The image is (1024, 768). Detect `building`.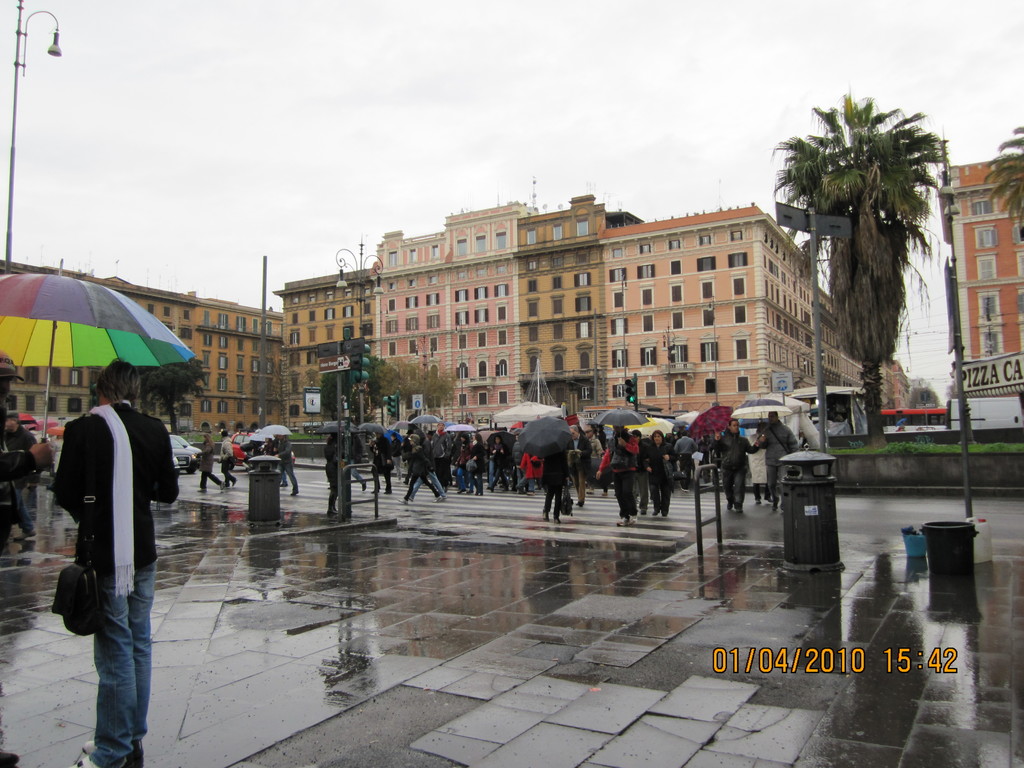
Detection: l=942, t=155, r=1023, b=393.
